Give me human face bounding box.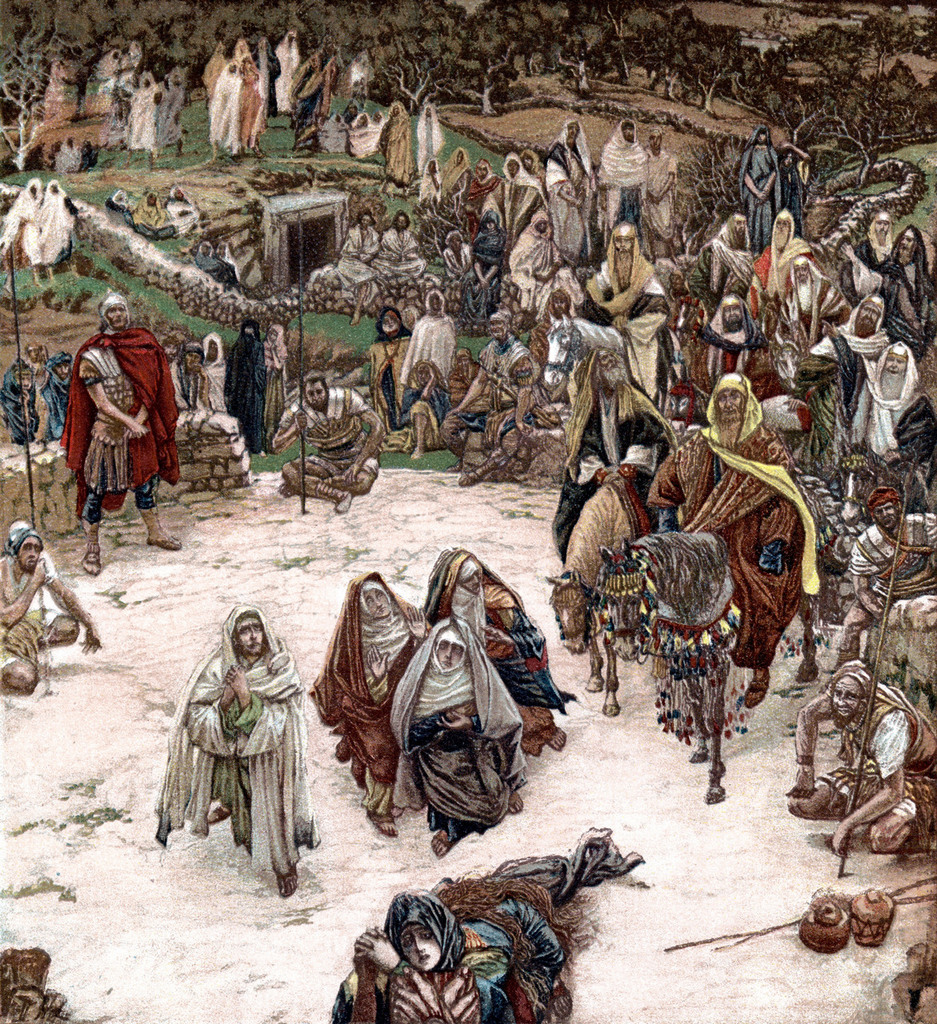
BBox(310, 382, 330, 405).
